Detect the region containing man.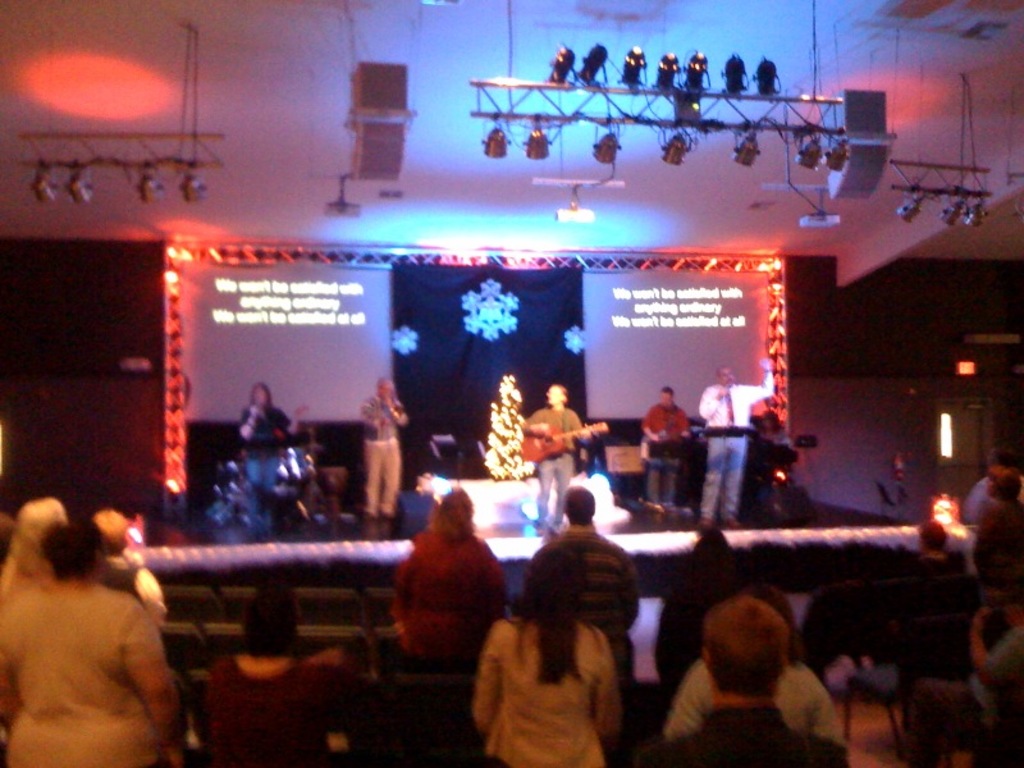
BBox(232, 376, 314, 541).
